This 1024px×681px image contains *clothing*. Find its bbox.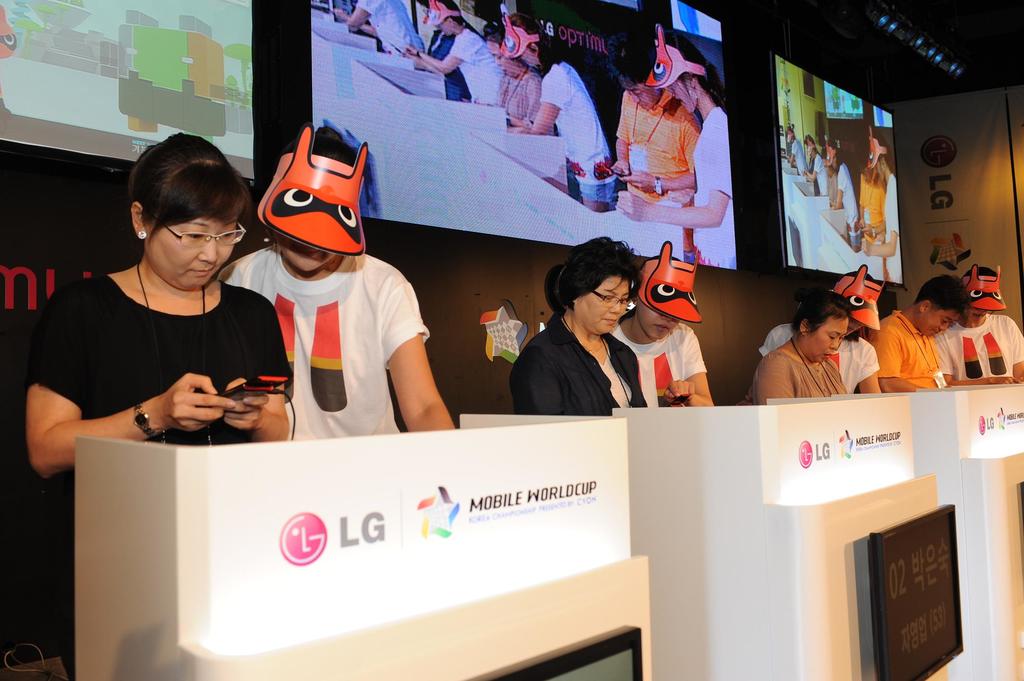
<region>878, 177, 900, 283</region>.
